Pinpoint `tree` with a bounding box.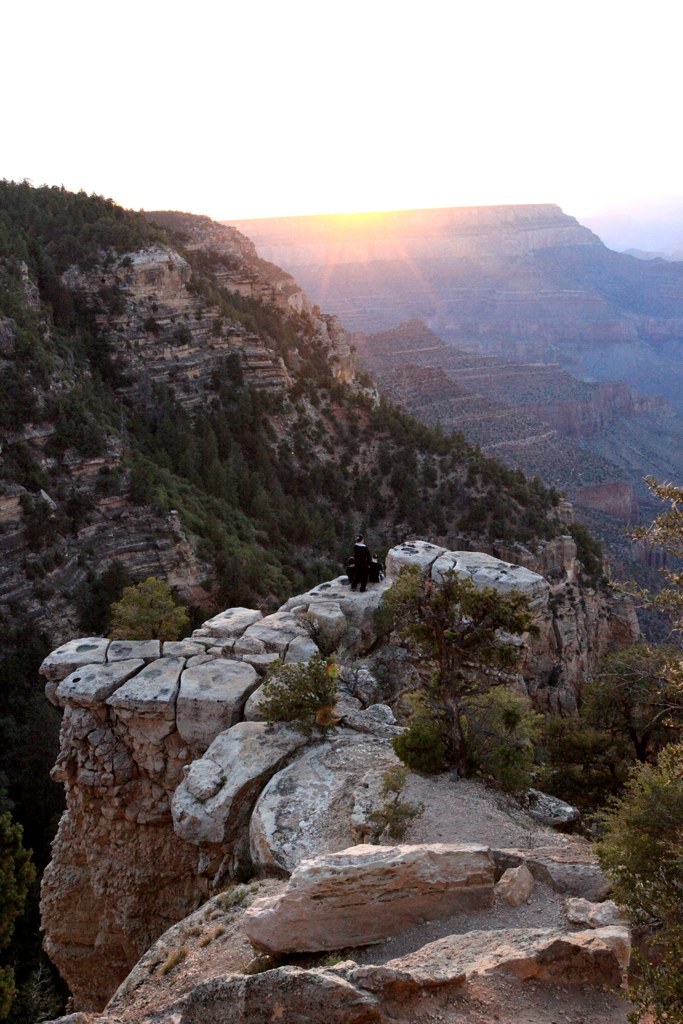
(x1=109, y1=574, x2=189, y2=640).
